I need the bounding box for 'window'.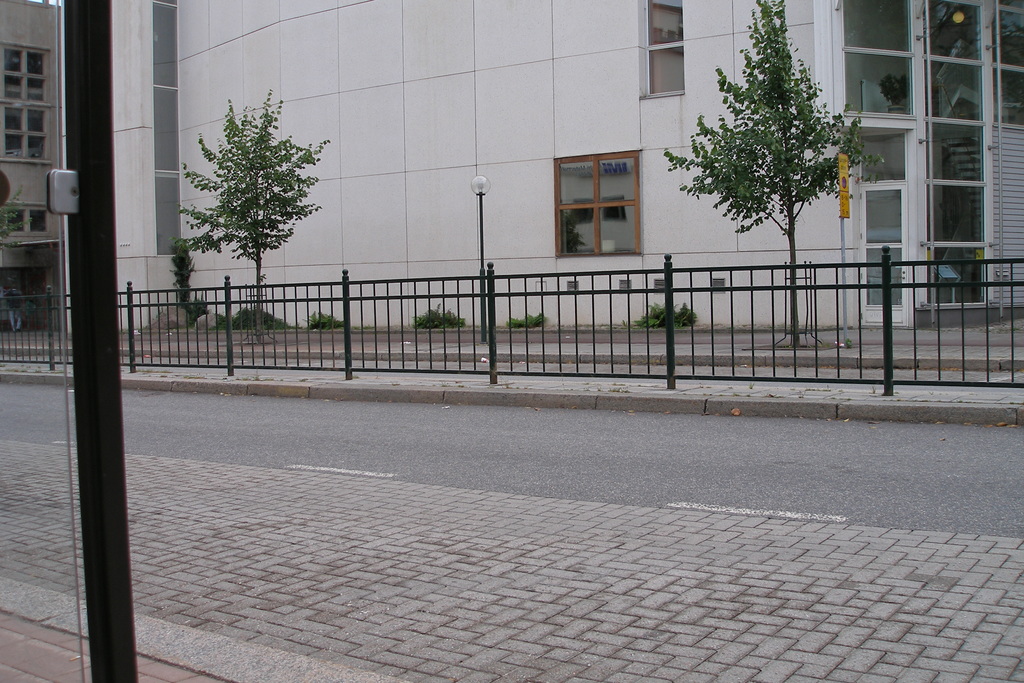
Here it is: bbox(3, 41, 51, 104).
